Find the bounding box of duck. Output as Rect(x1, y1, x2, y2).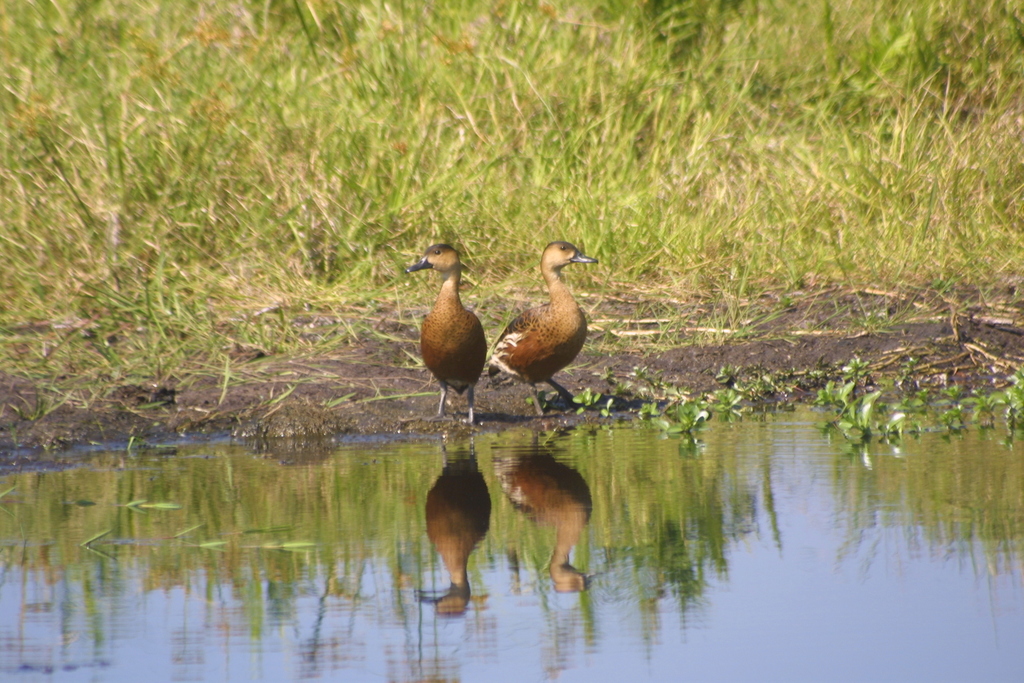
Rect(499, 234, 591, 428).
